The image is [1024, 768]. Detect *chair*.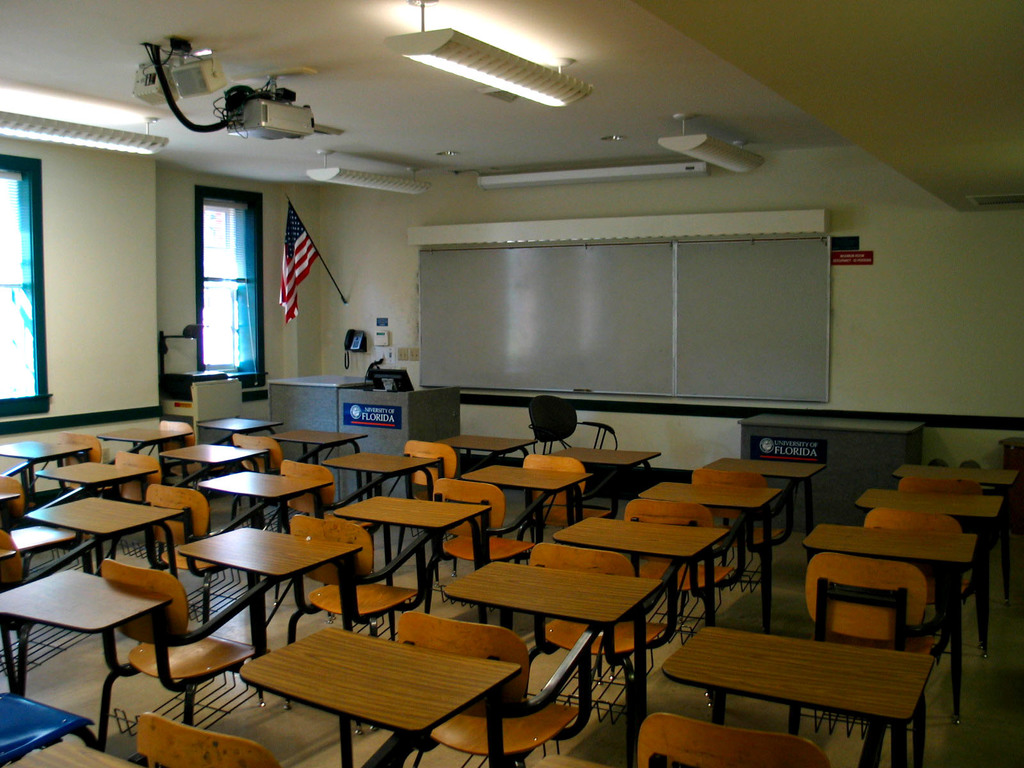
Detection: bbox(861, 502, 964, 536).
